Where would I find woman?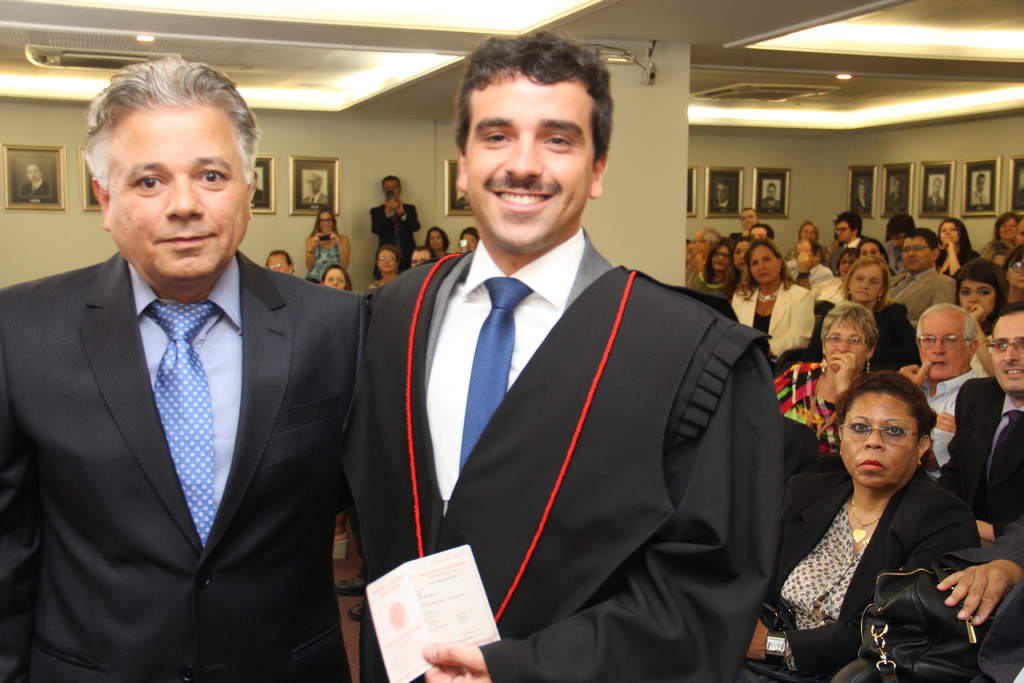
At <bbox>307, 208, 351, 290</bbox>.
